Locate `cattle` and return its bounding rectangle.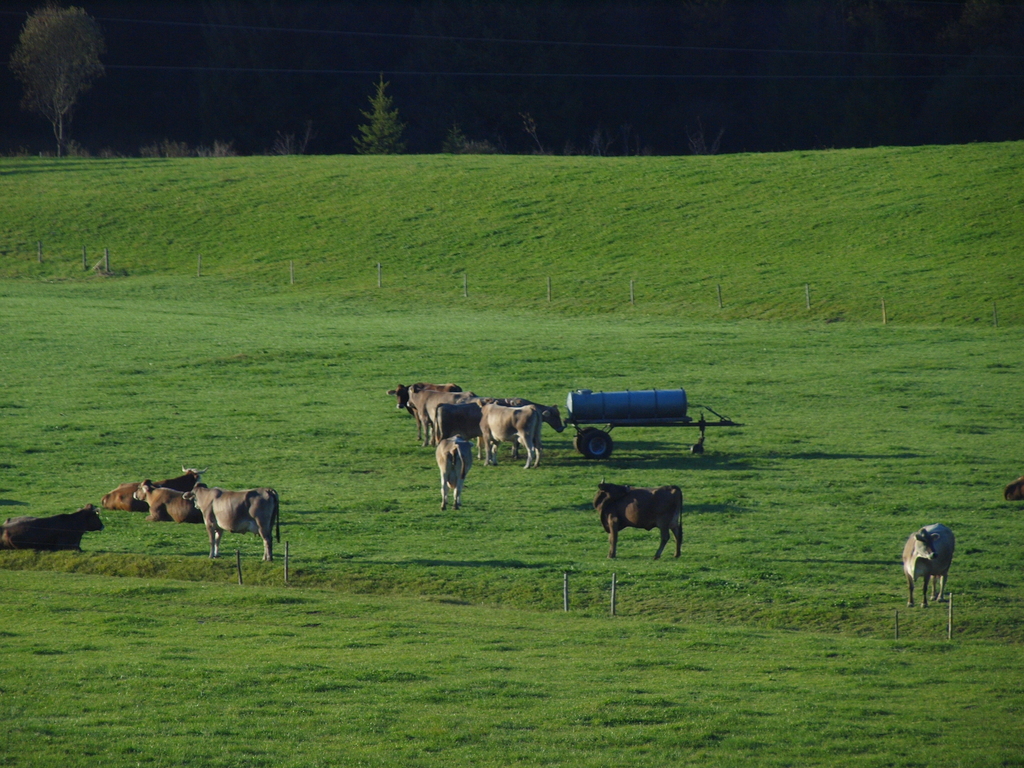
470/404/538/464.
